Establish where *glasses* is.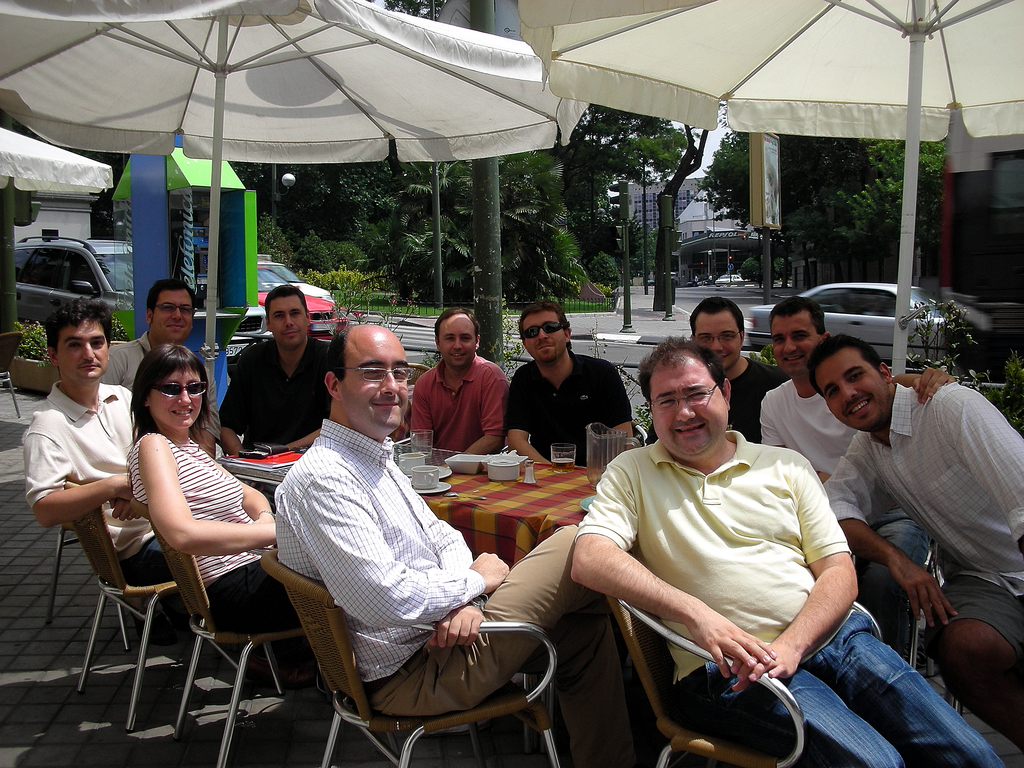
Established at bbox(691, 325, 745, 345).
